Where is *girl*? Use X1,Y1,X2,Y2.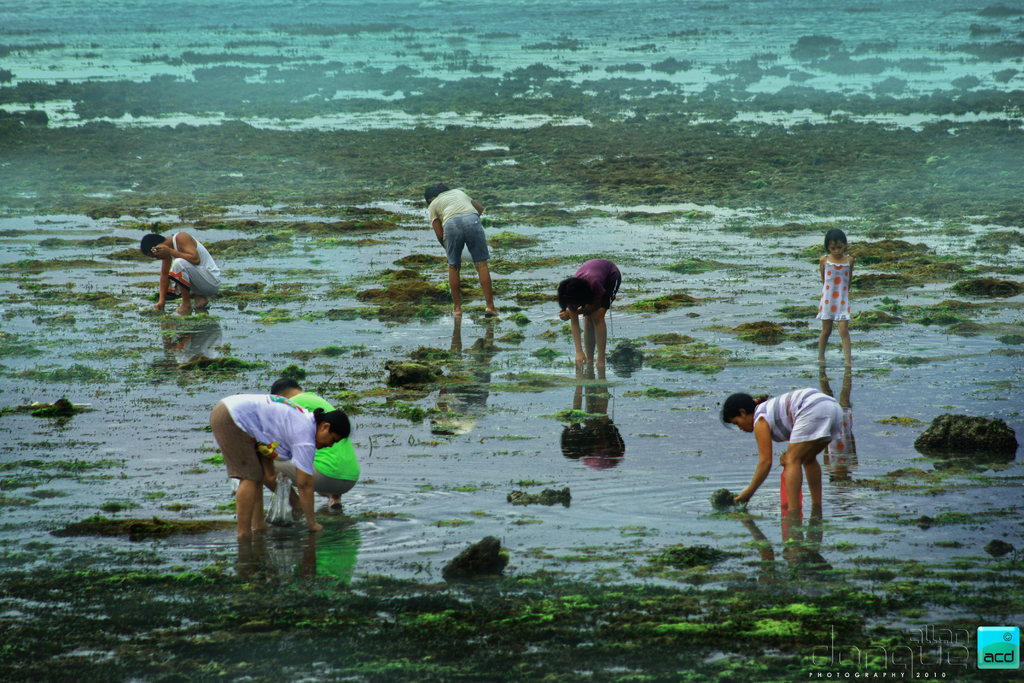
818,234,852,345.
